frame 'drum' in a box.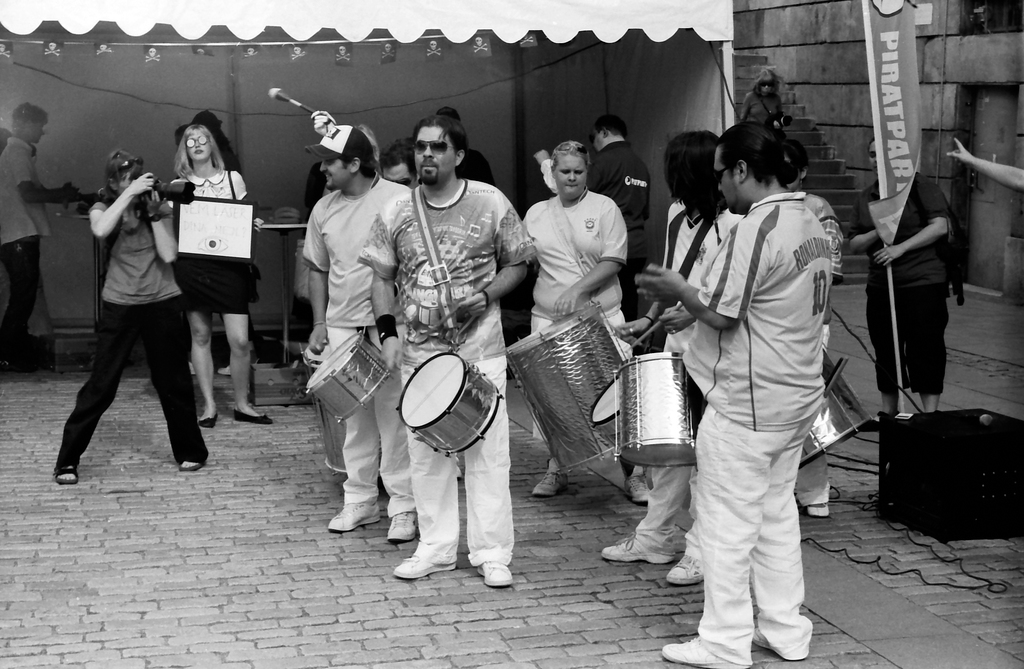
left=612, top=340, right=690, bottom=471.
